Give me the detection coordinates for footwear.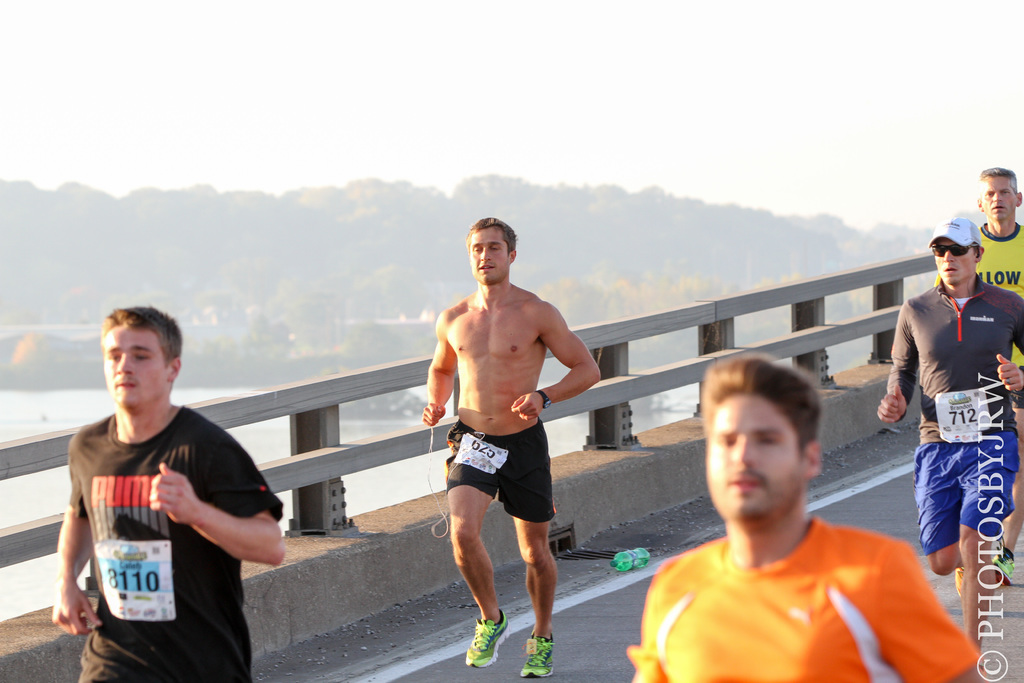
box=[948, 563, 963, 597].
